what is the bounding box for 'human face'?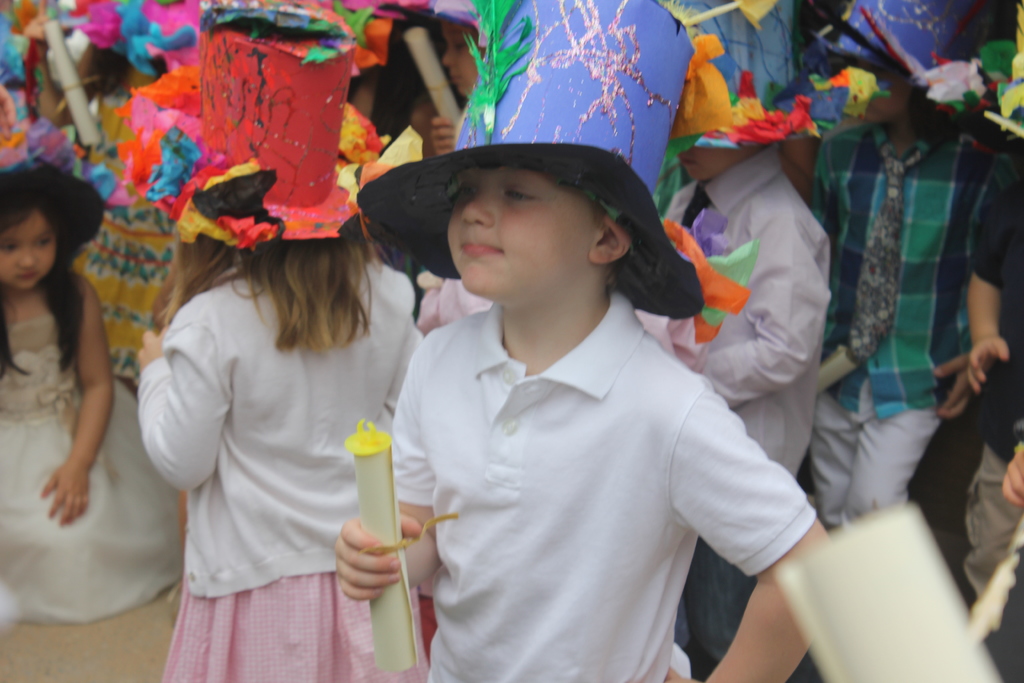
bbox=(682, 143, 739, 179).
